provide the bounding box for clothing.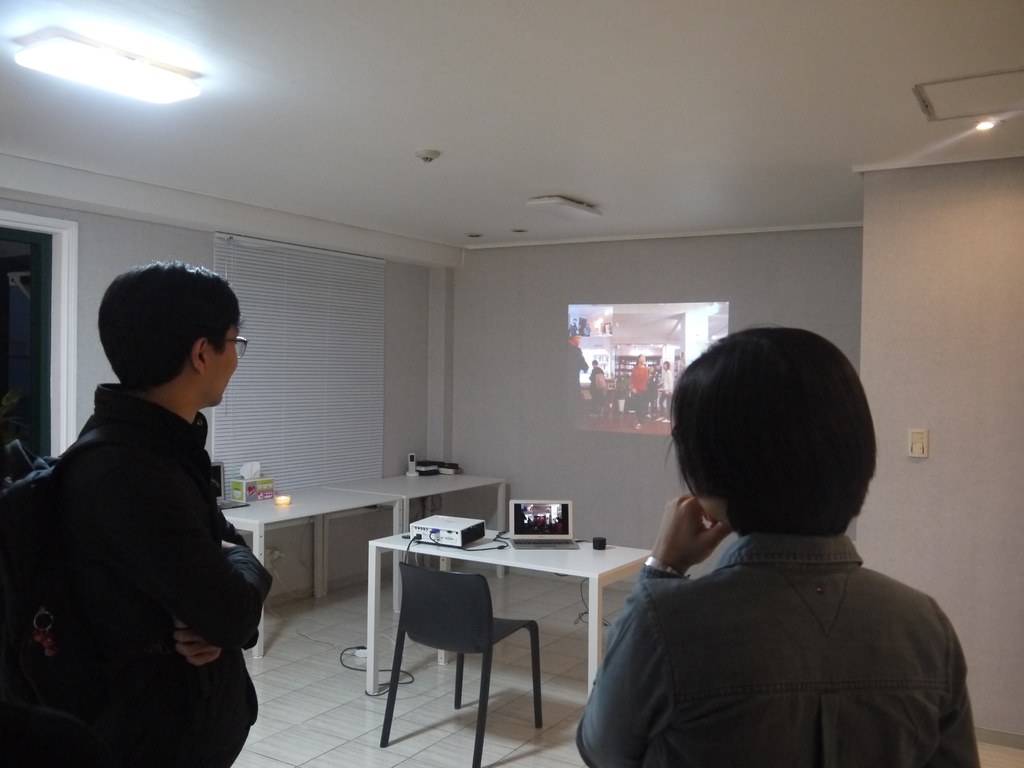
564:525:980:767.
